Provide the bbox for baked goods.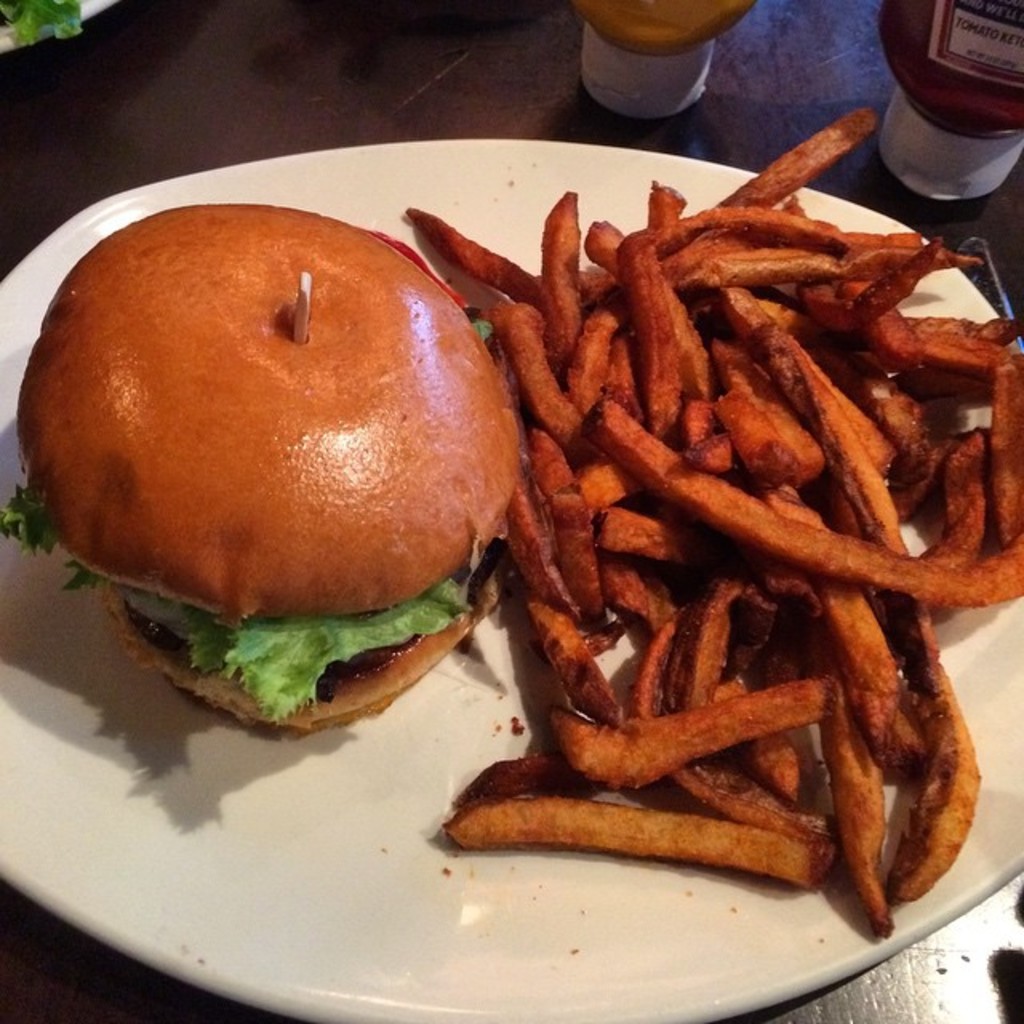
bbox(38, 162, 488, 710).
